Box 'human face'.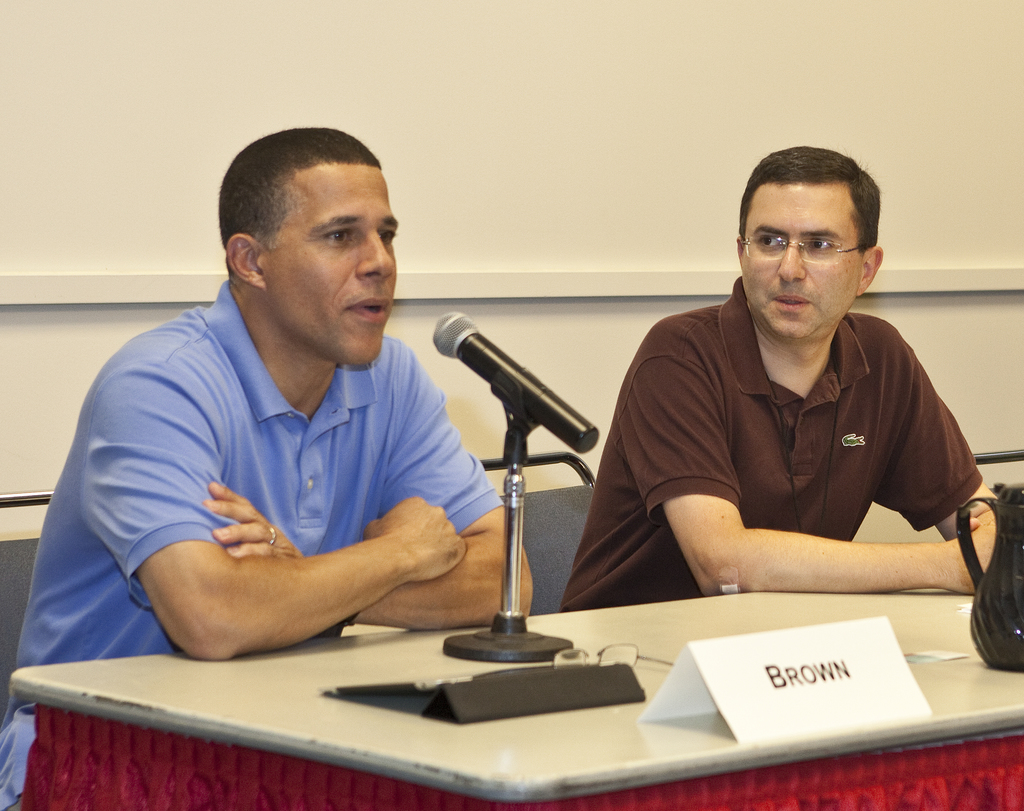
l=259, t=167, r=399, b=366.
